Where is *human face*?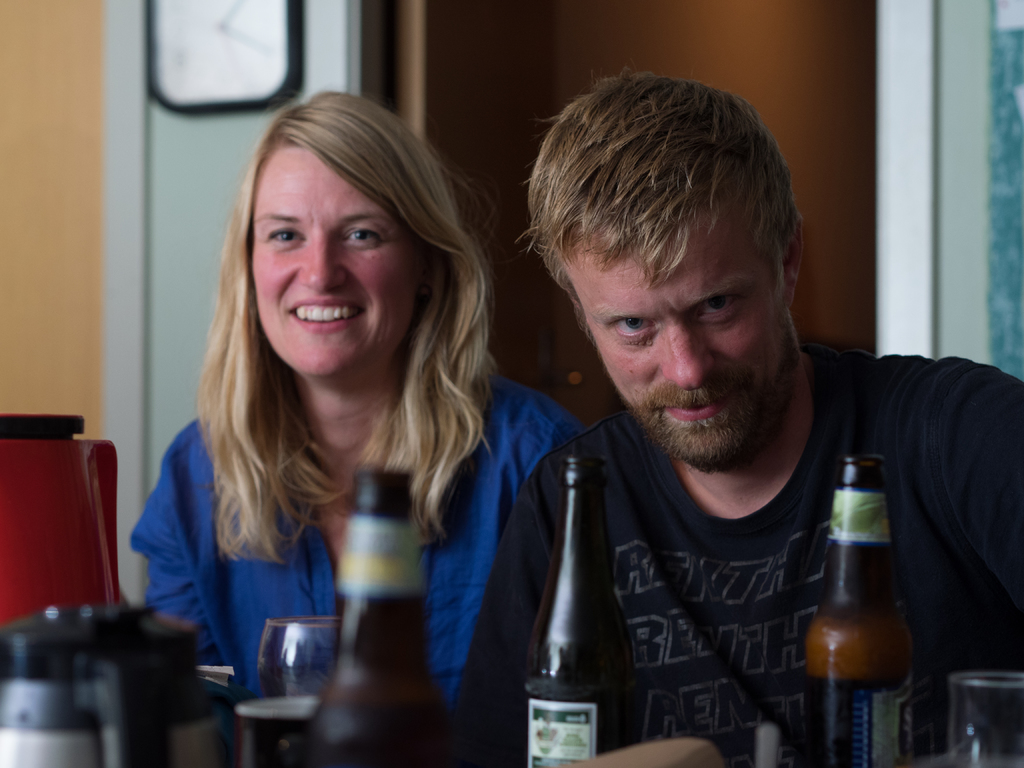
557,257,799,471.
